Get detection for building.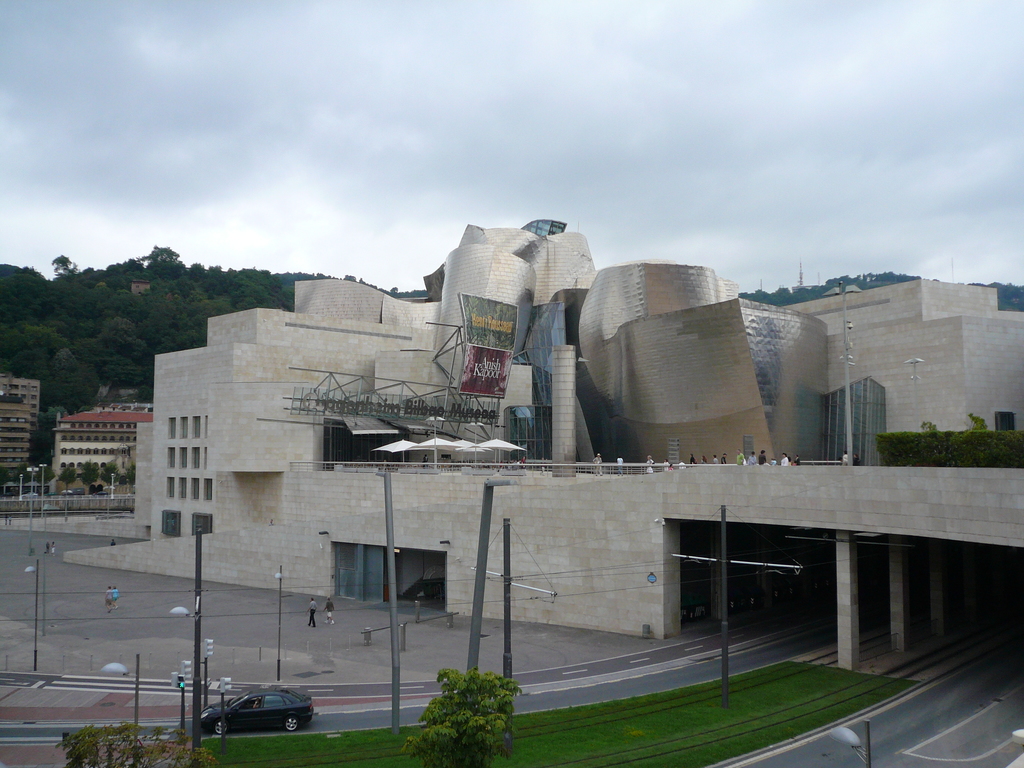
Detection: Rect(51, 215, 1023, 696).
